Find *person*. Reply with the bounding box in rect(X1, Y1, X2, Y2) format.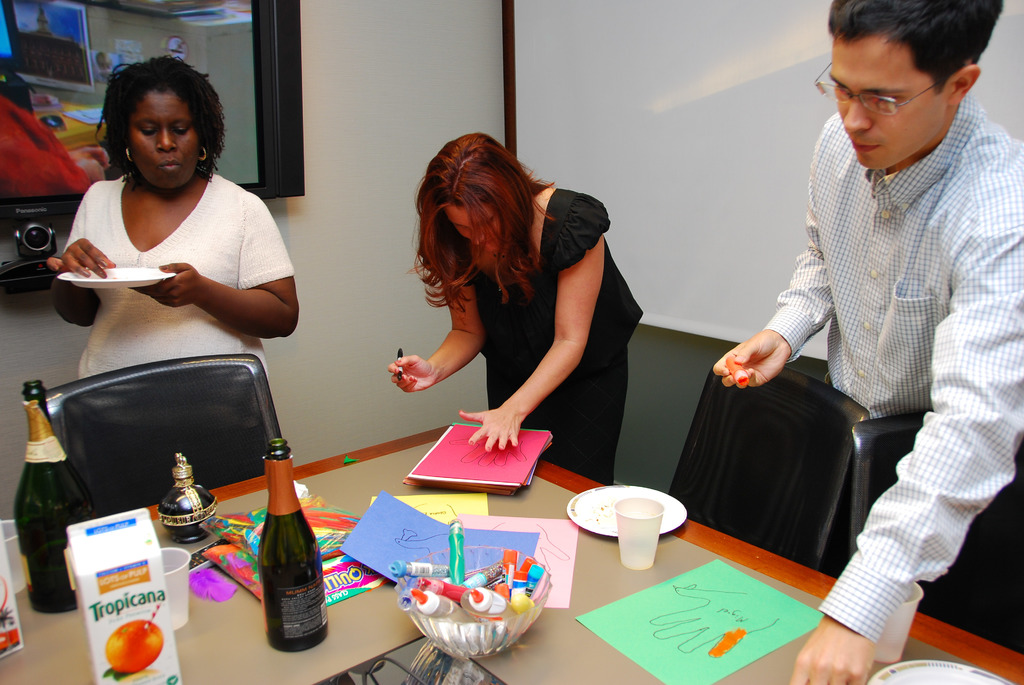
rect(381, 138, 646, 483).
